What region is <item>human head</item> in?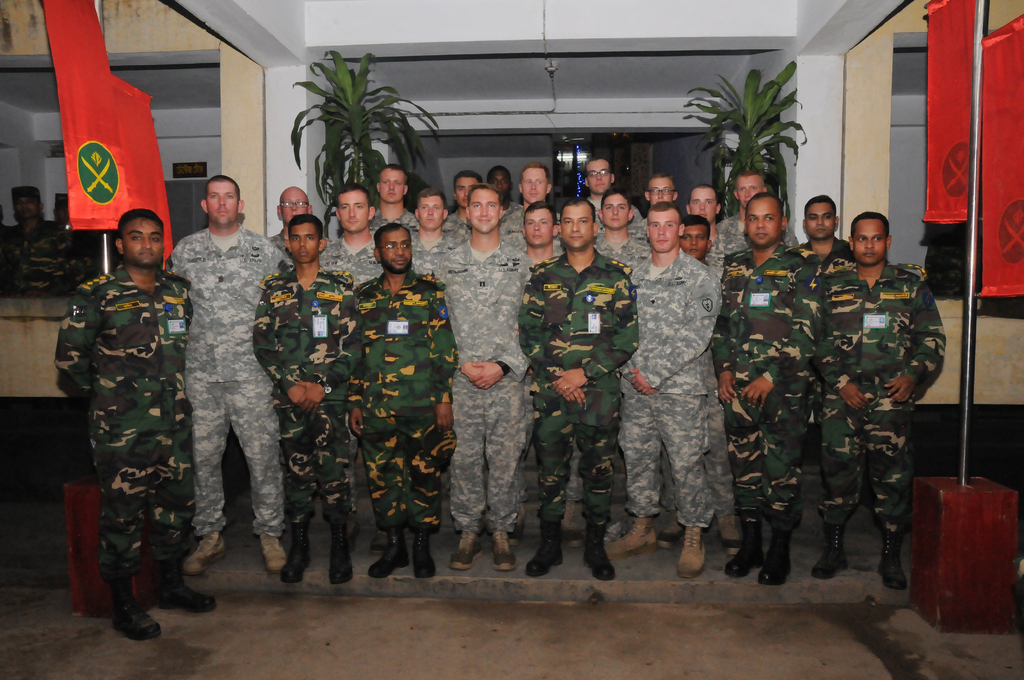
box(287, 214, 324, 269).
